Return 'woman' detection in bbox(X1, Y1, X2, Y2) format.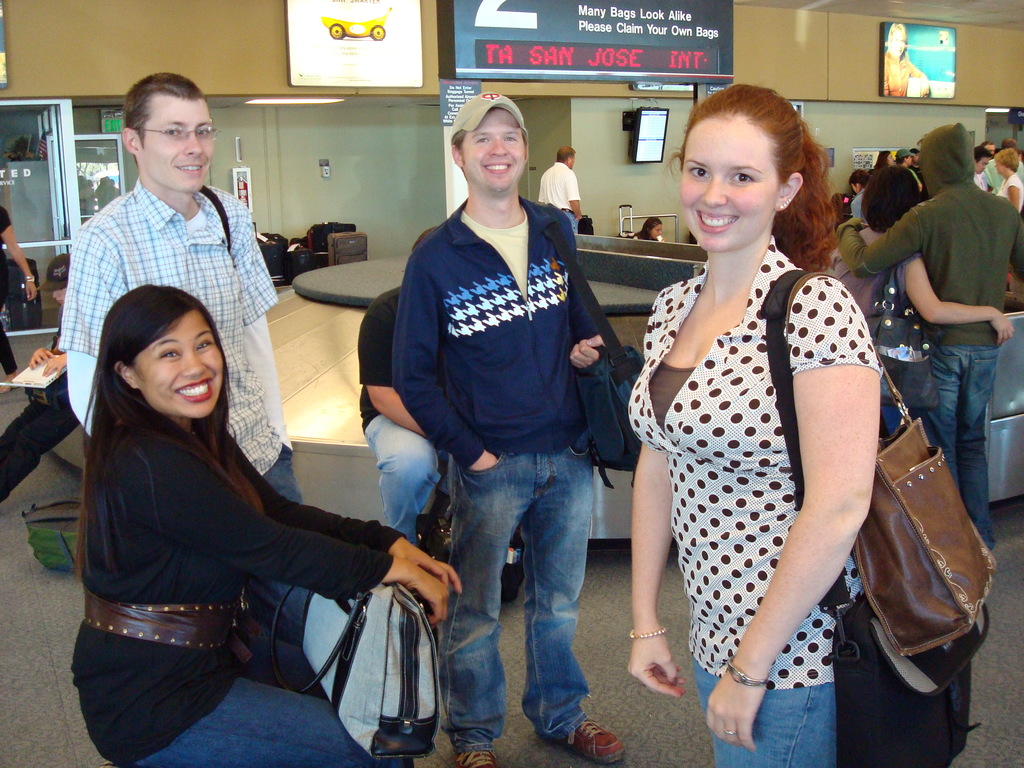
bbox(991, 148, 1022, 214).
